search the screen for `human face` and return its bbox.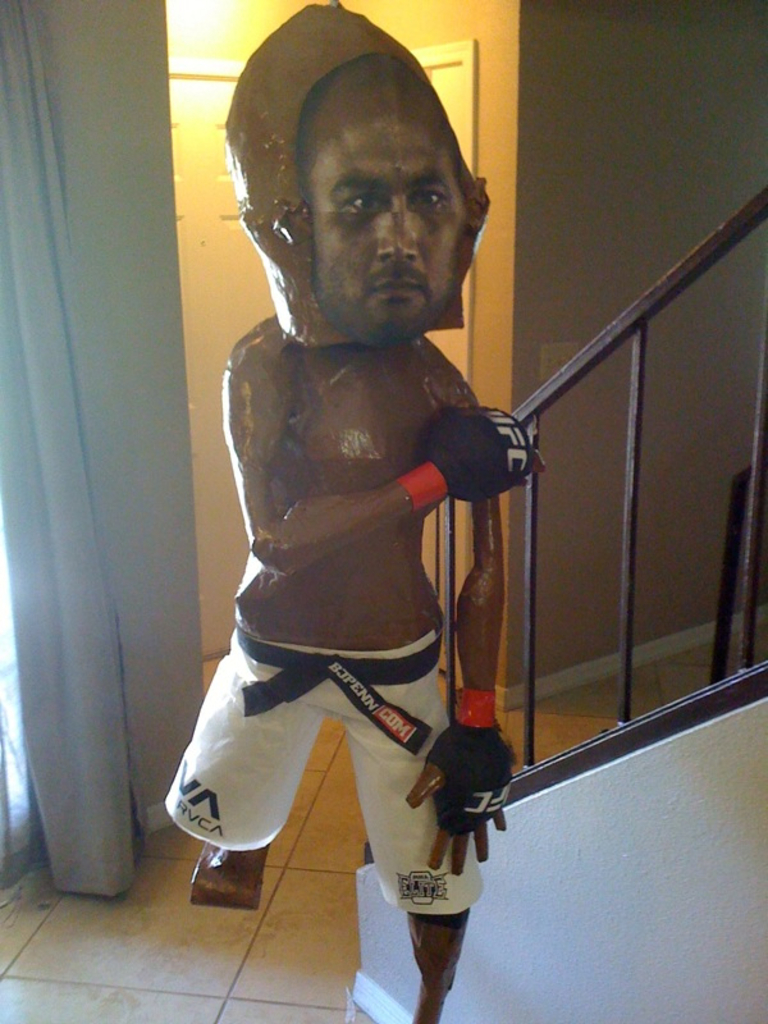
Found: {"x1": 298, "y1": 65, "x2": 471, "y2": 347}.
